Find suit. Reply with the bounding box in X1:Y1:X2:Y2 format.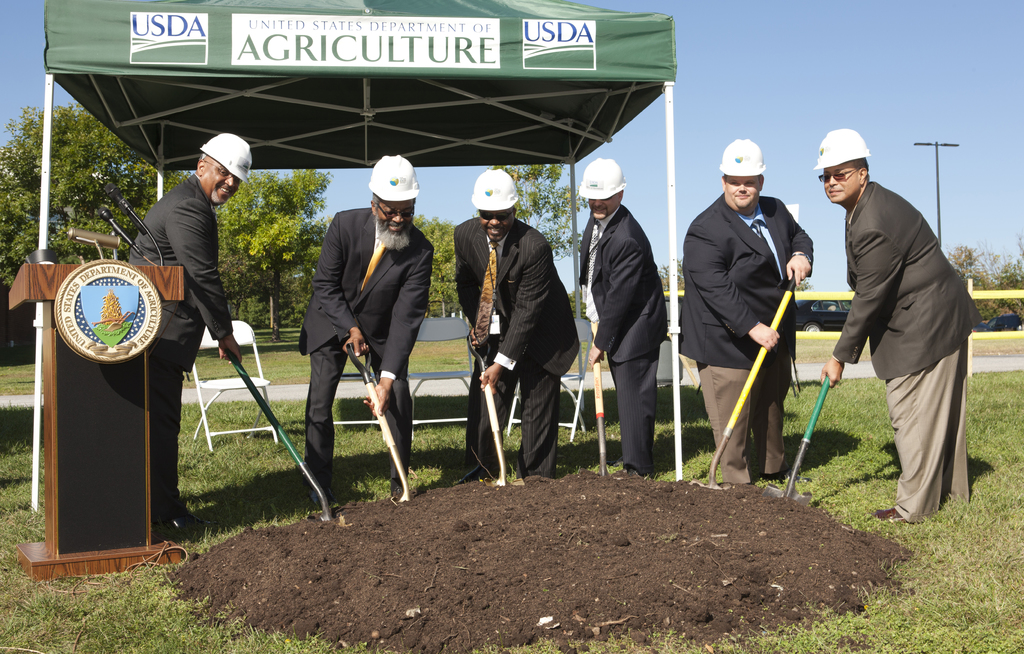
826:181:980:523.
